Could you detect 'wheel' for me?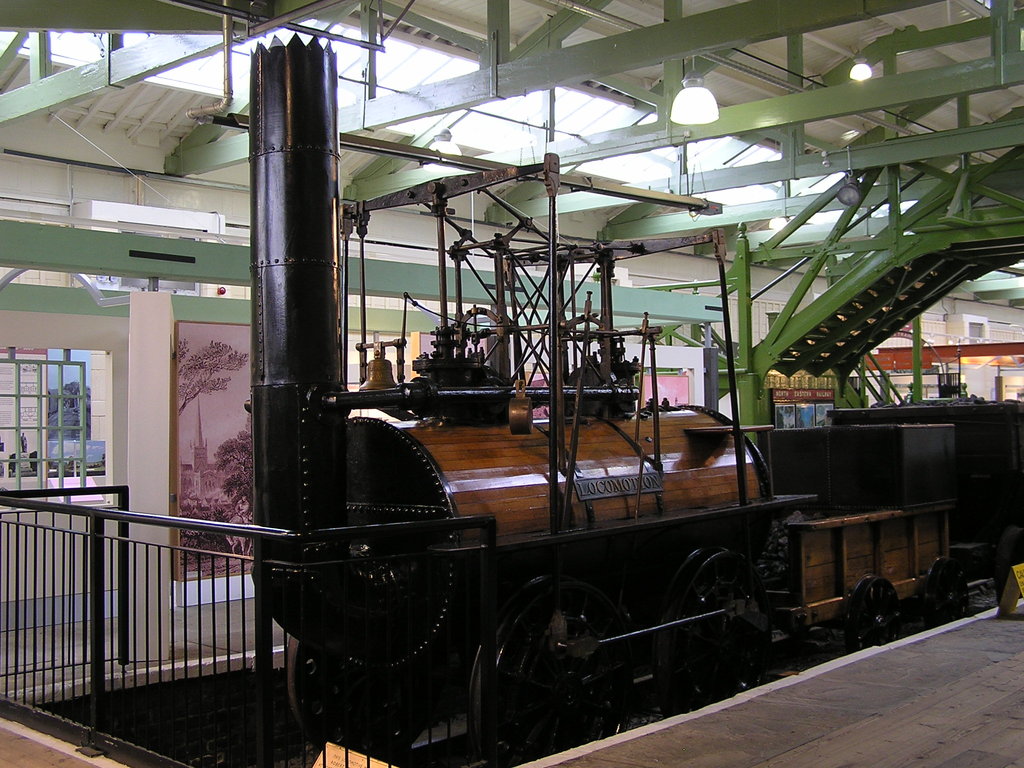
Detection result: <box>650,547,780,716</box>.
